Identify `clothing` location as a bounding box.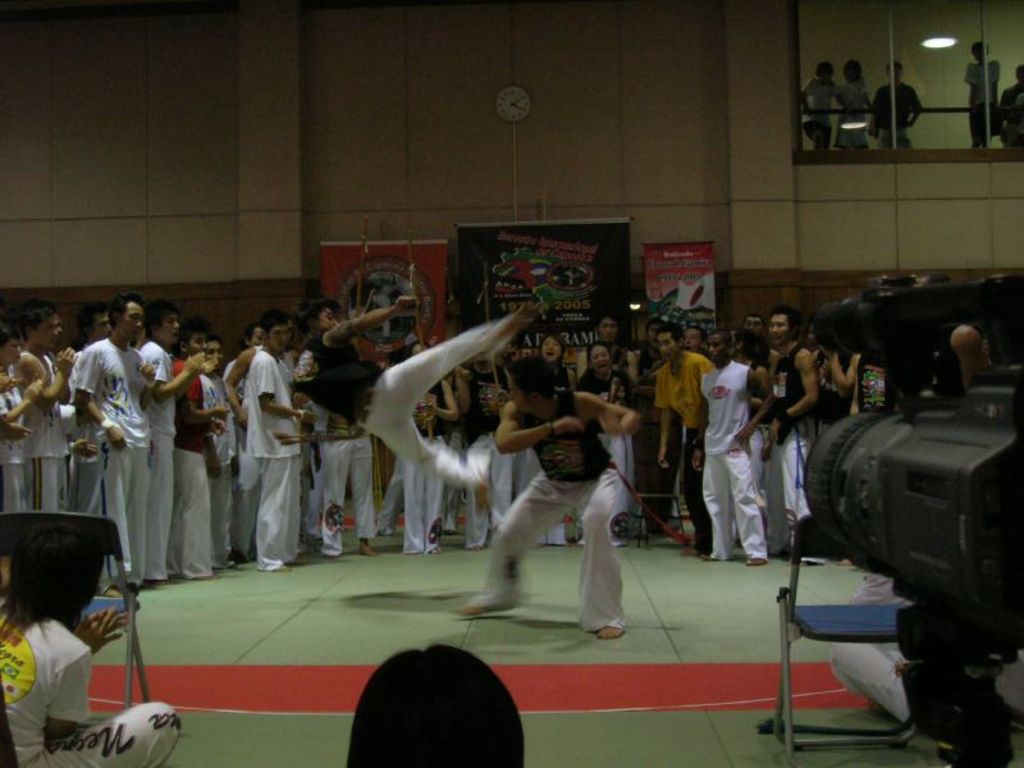
(left=964, top=56, right=1007, bottom=147).
